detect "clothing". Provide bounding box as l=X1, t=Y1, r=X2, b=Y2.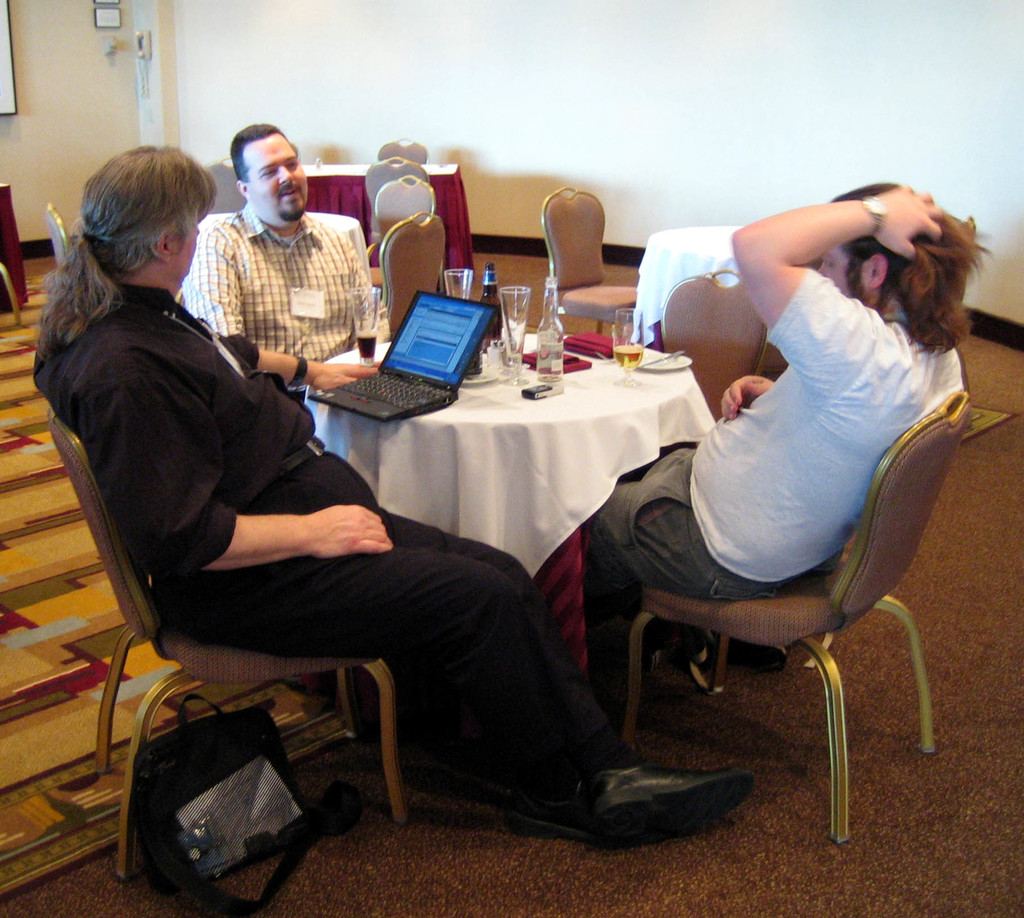
l=604, t=276, r=975, b=600.
